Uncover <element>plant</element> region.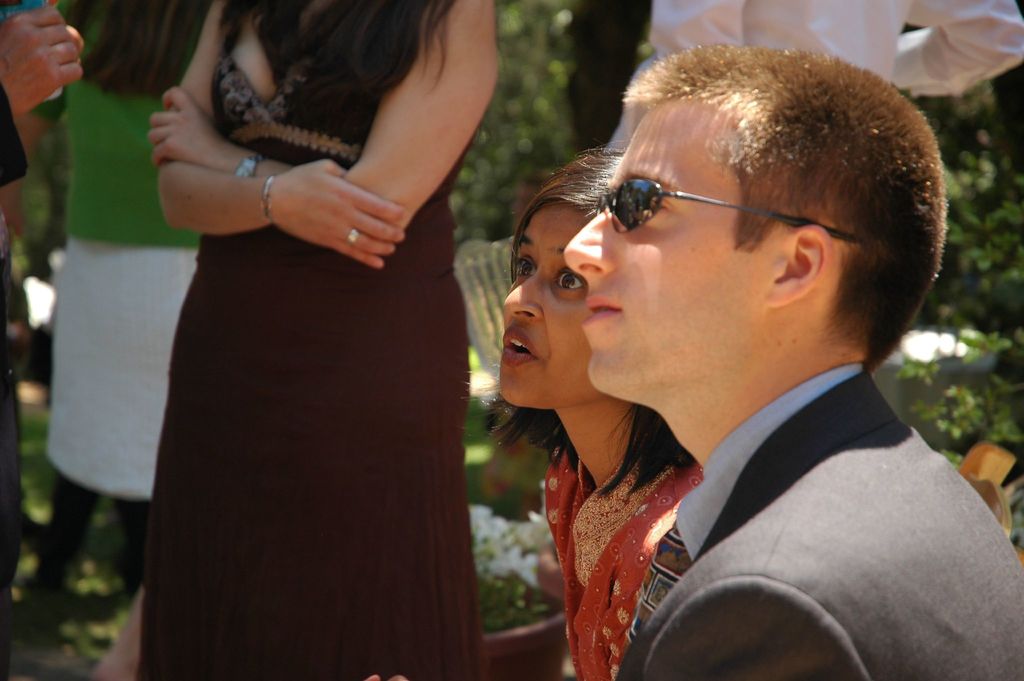
Uncovered: x1=465 y1=506 x2=553 y2=643.
